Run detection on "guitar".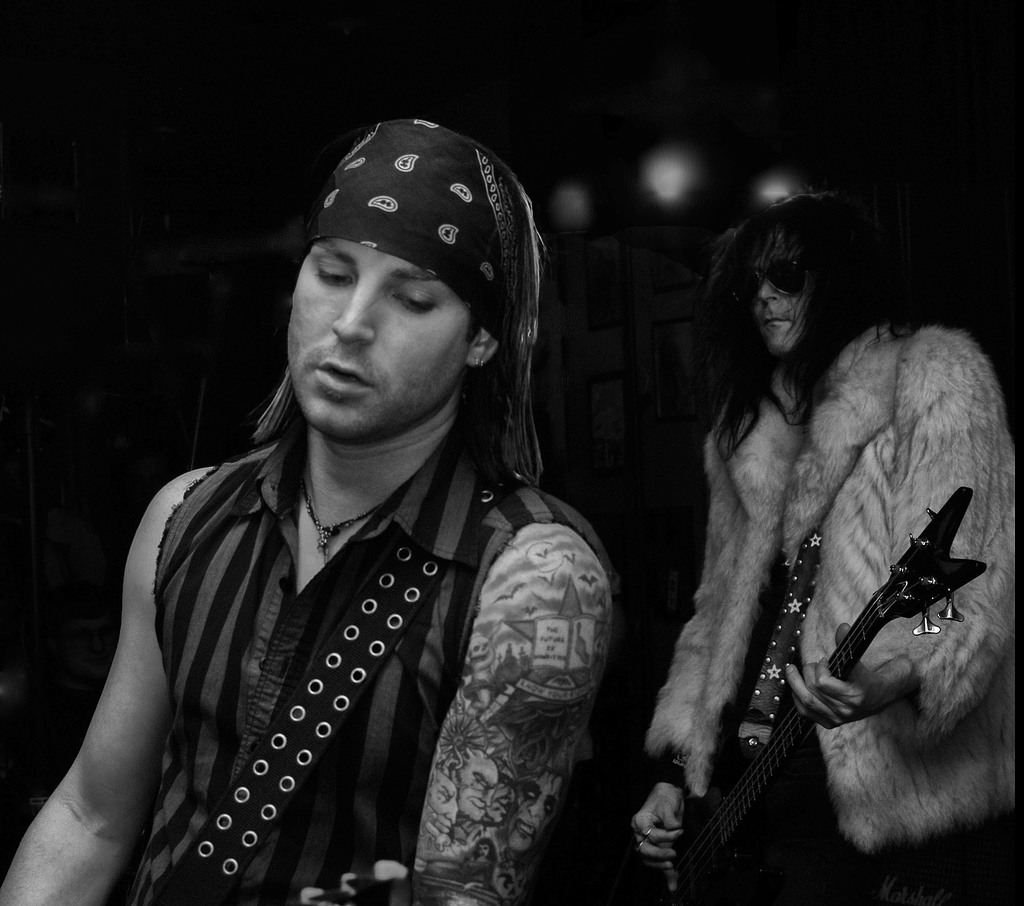
Result: region(619, 428, 996, 870).
